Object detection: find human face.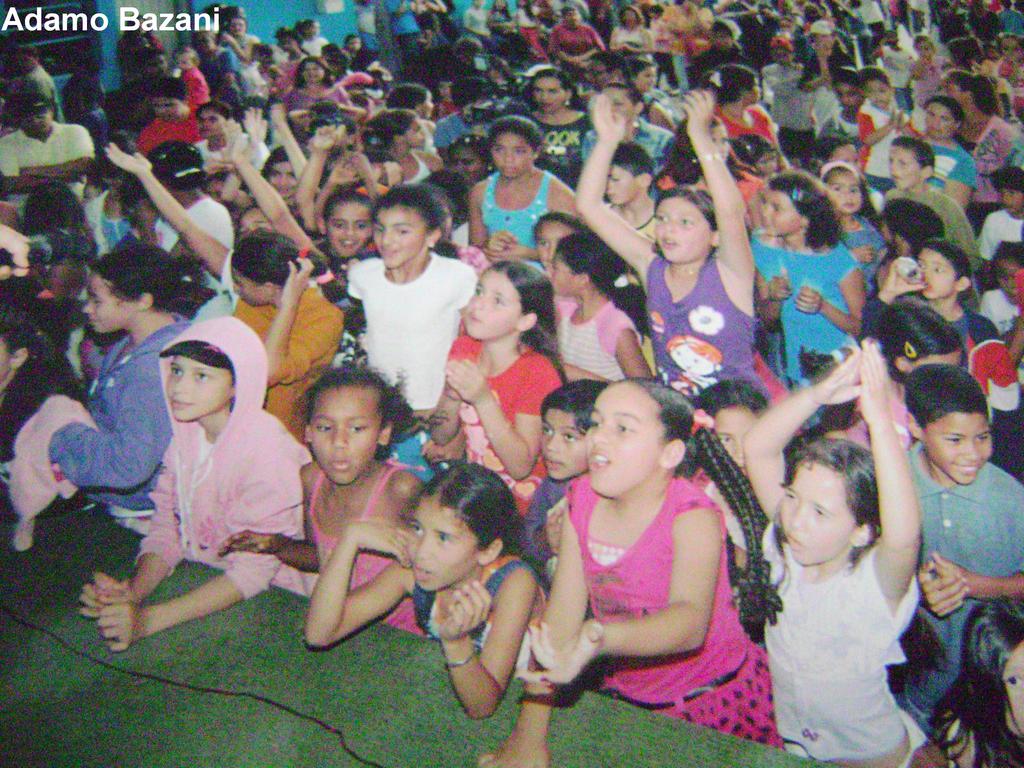
select_region(916, 246, 955, 299).
